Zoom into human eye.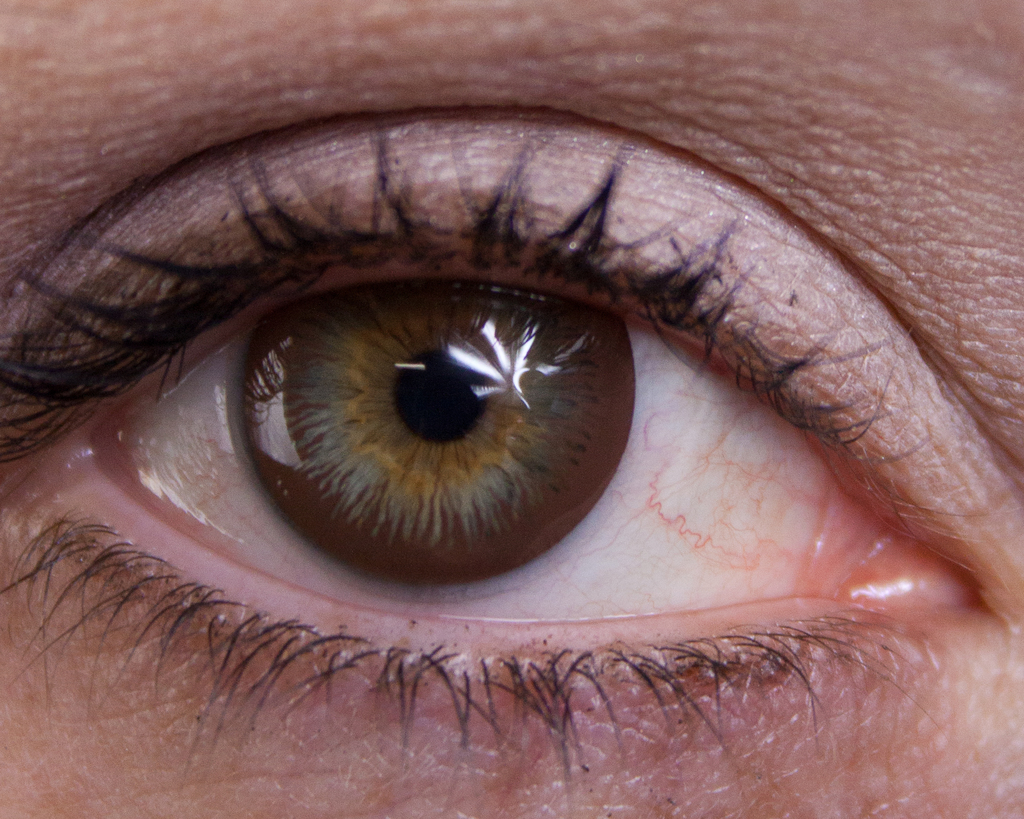
Zoom target: {"left": 0, "top": 125, "right": 1009, "bottom": 817}.
